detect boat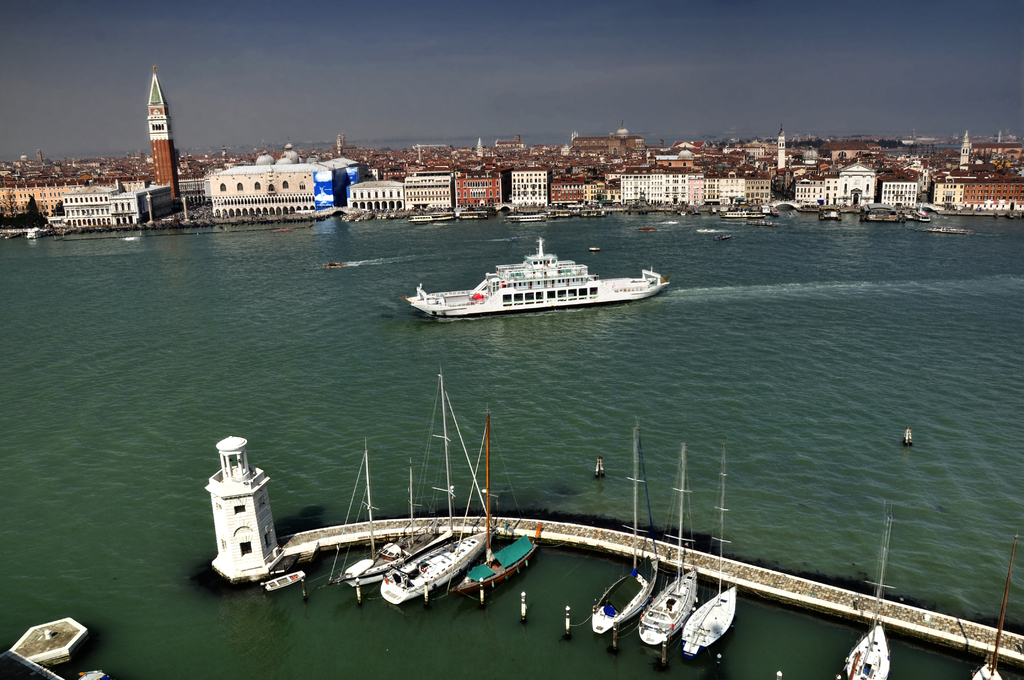
bbox=(333, 440, 404, 587)
